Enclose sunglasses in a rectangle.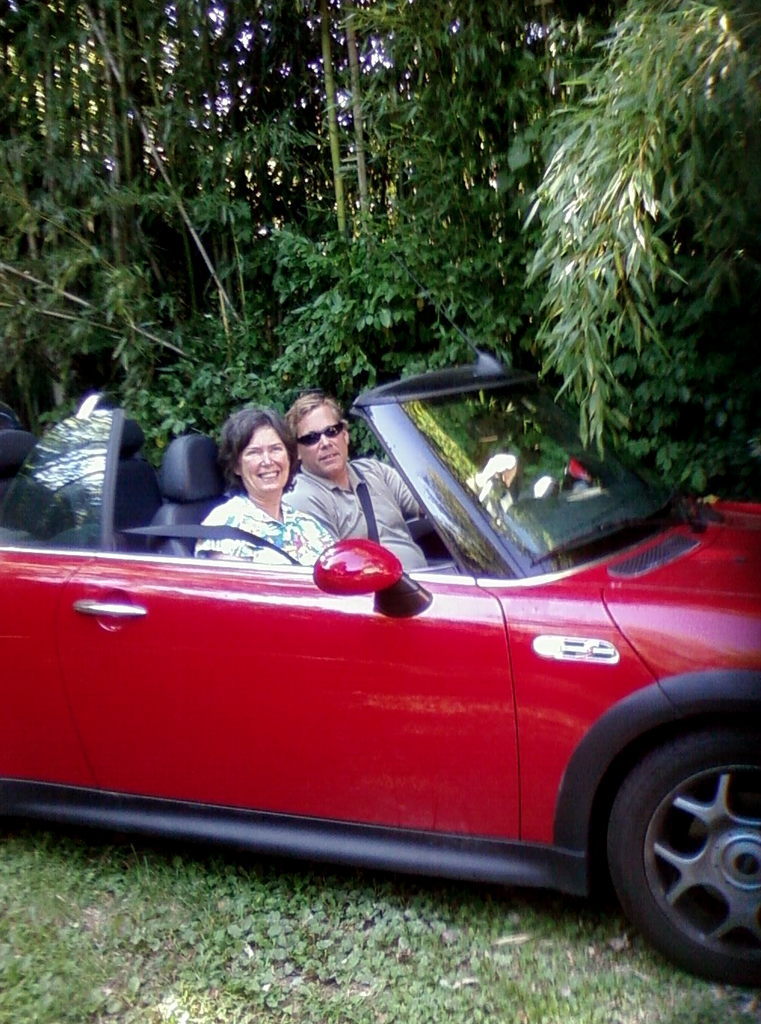
(left=294, top=424, right=345, bottom=446).
